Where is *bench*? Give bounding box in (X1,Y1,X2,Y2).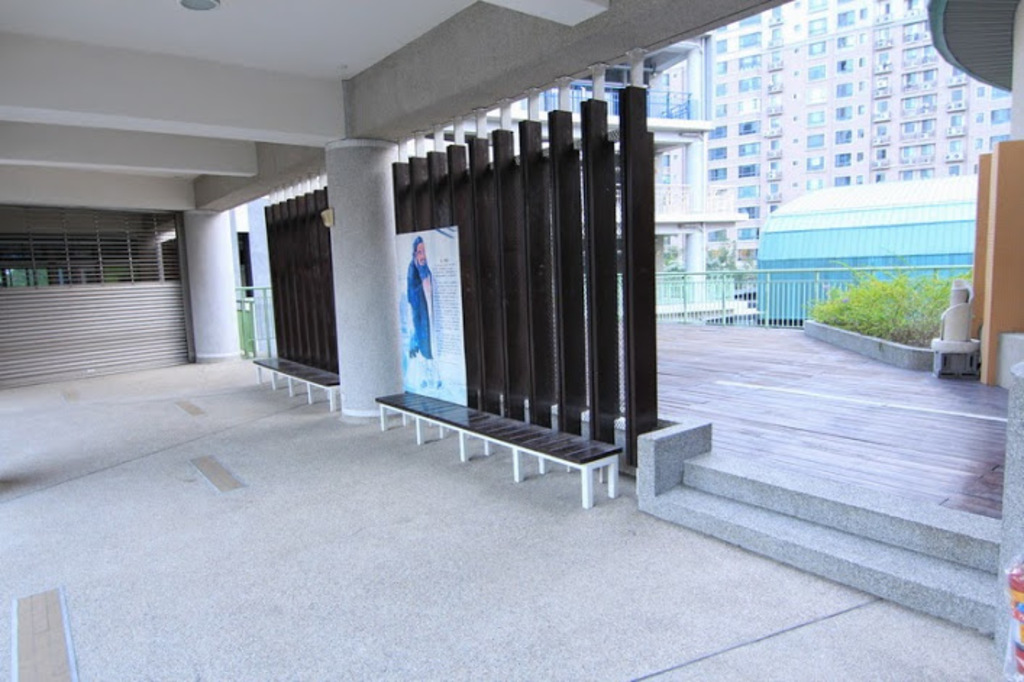
(251,353,340,416).
